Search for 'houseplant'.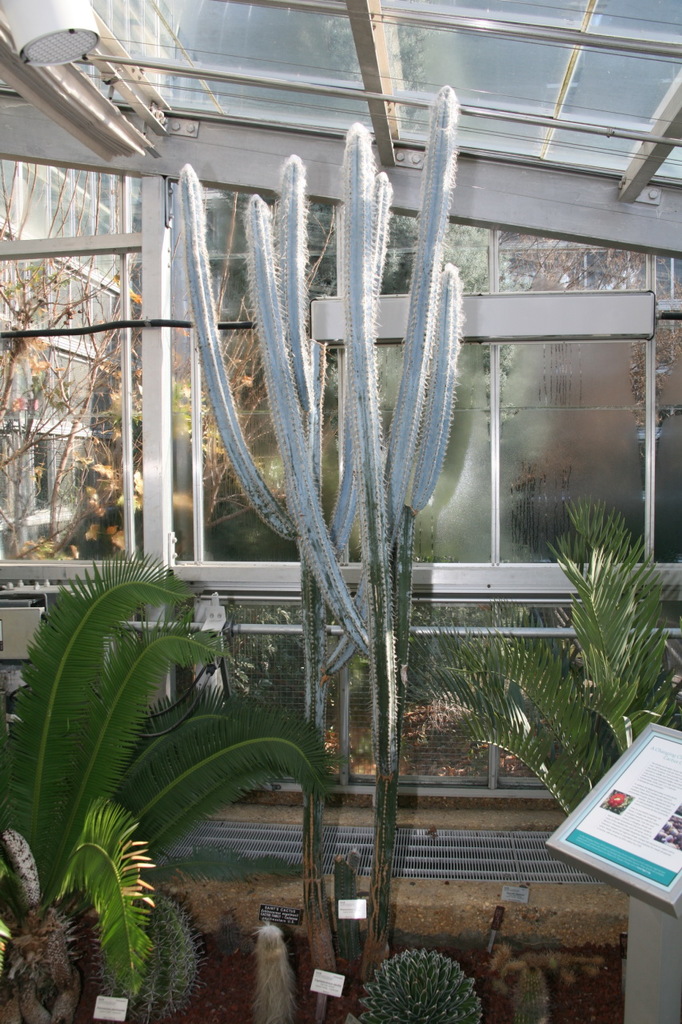
Found at (x1=0, y1=550, x2=344, y2=1023).
